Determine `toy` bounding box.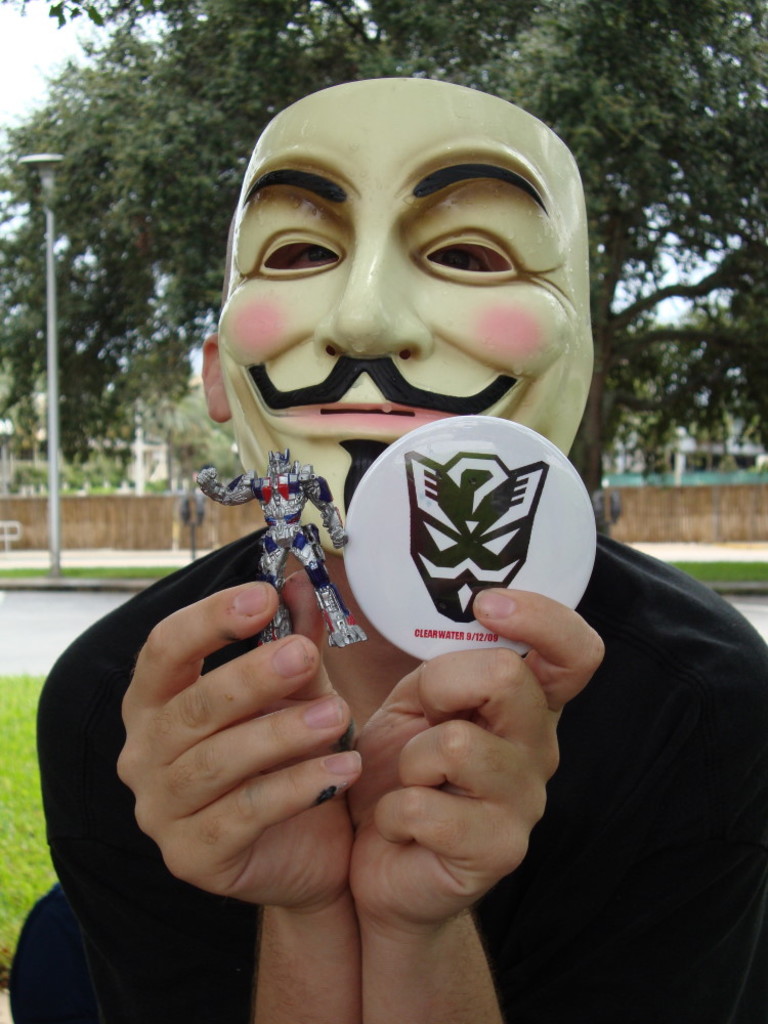
Determined: box=[196, 441, 370, 649].
